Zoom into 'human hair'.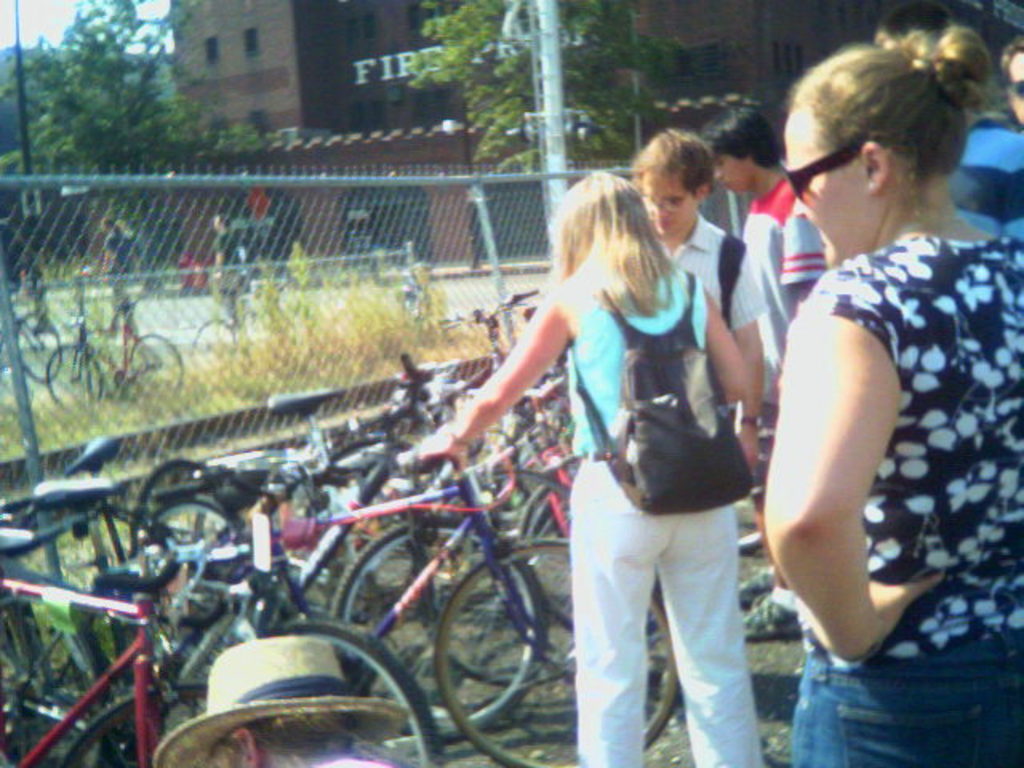
Zoom target: <bbox>786, 26, 995, 221</bbox>.
